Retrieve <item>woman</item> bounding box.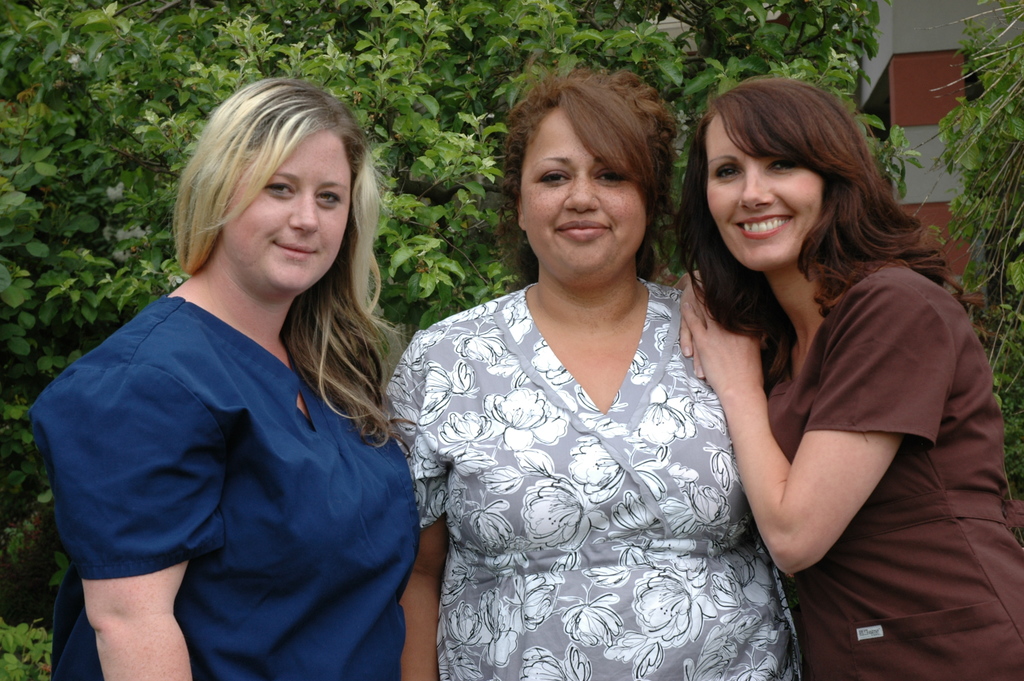
Bounding box: [30,74,423,680].
